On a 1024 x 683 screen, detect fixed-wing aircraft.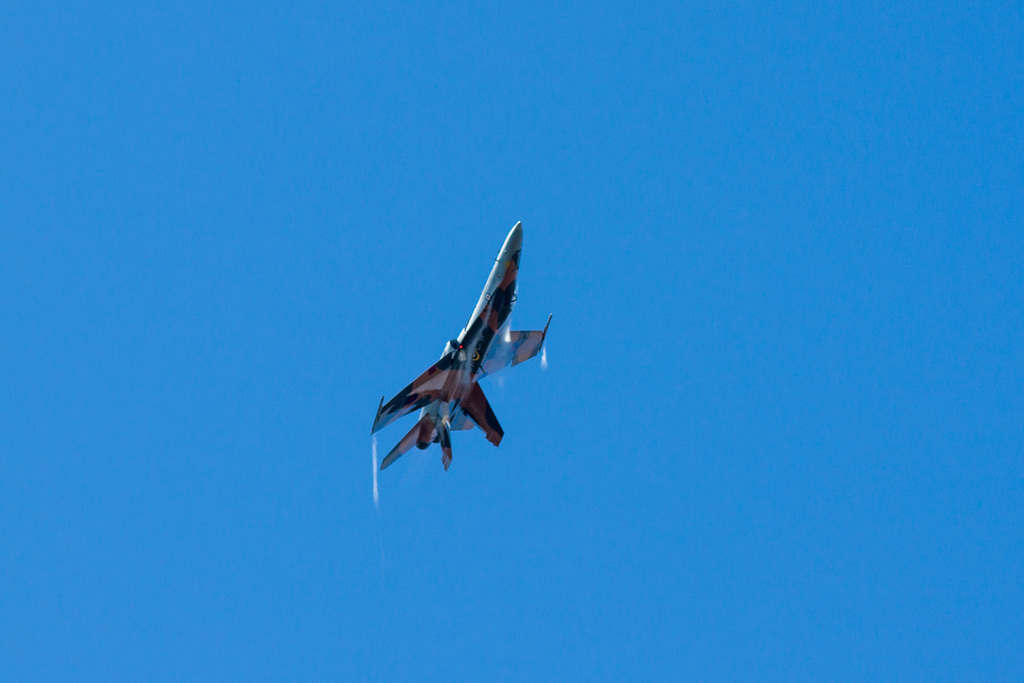
368 220 552 470.
